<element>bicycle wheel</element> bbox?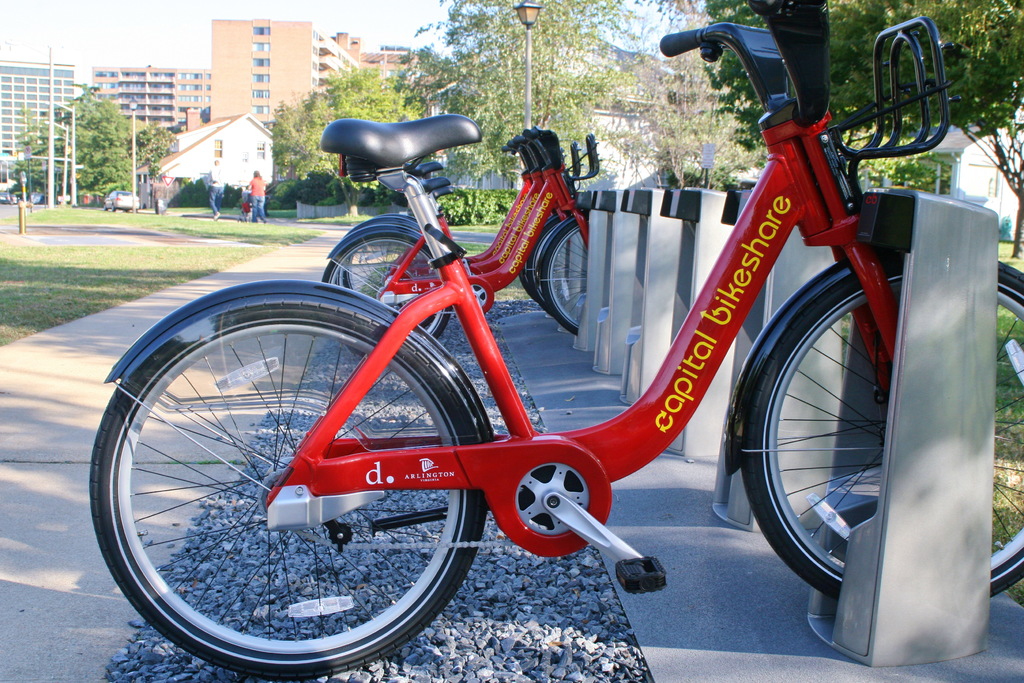
box=[339, 240, 431, 324]
